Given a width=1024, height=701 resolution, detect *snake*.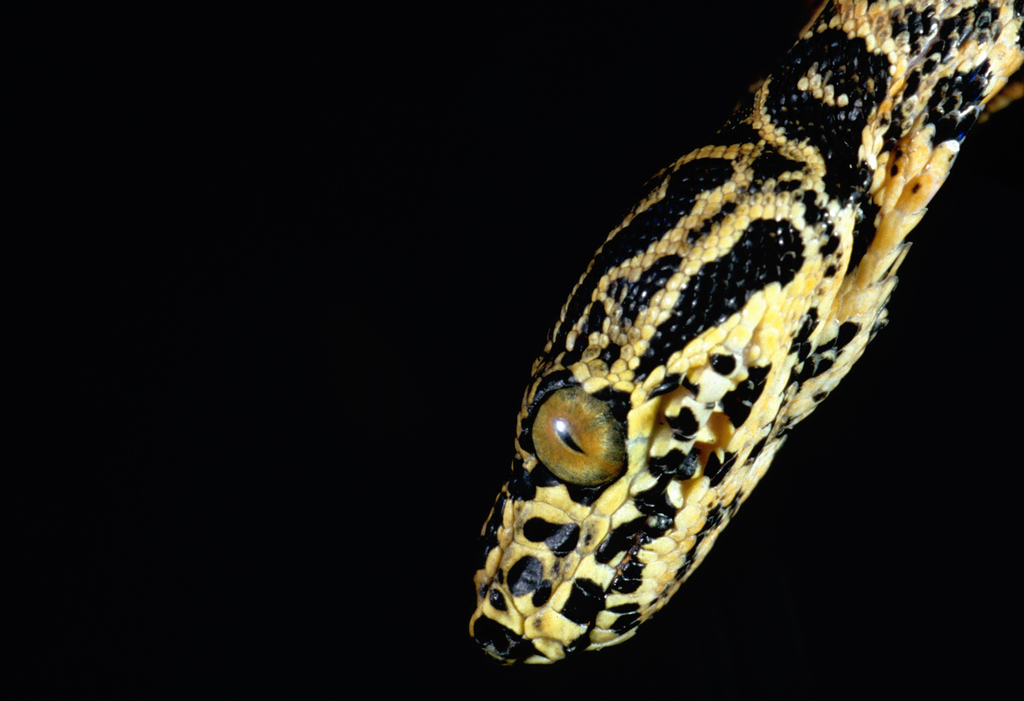
bbox(473, 0, 1023, 666).
